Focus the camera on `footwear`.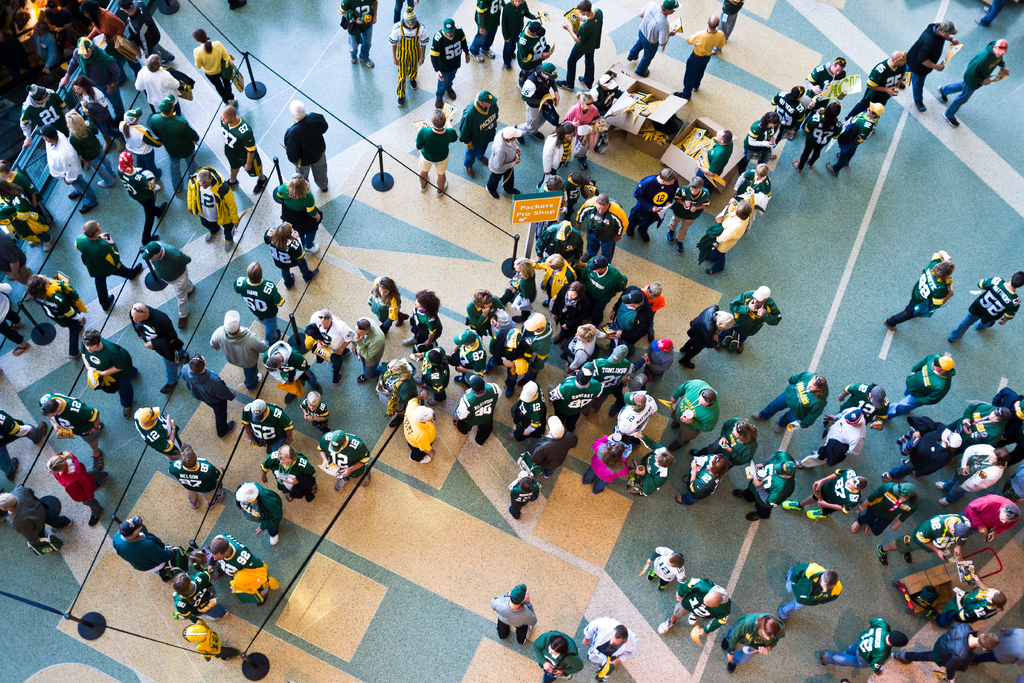
Focus region: (512, 315, 525, 322).
